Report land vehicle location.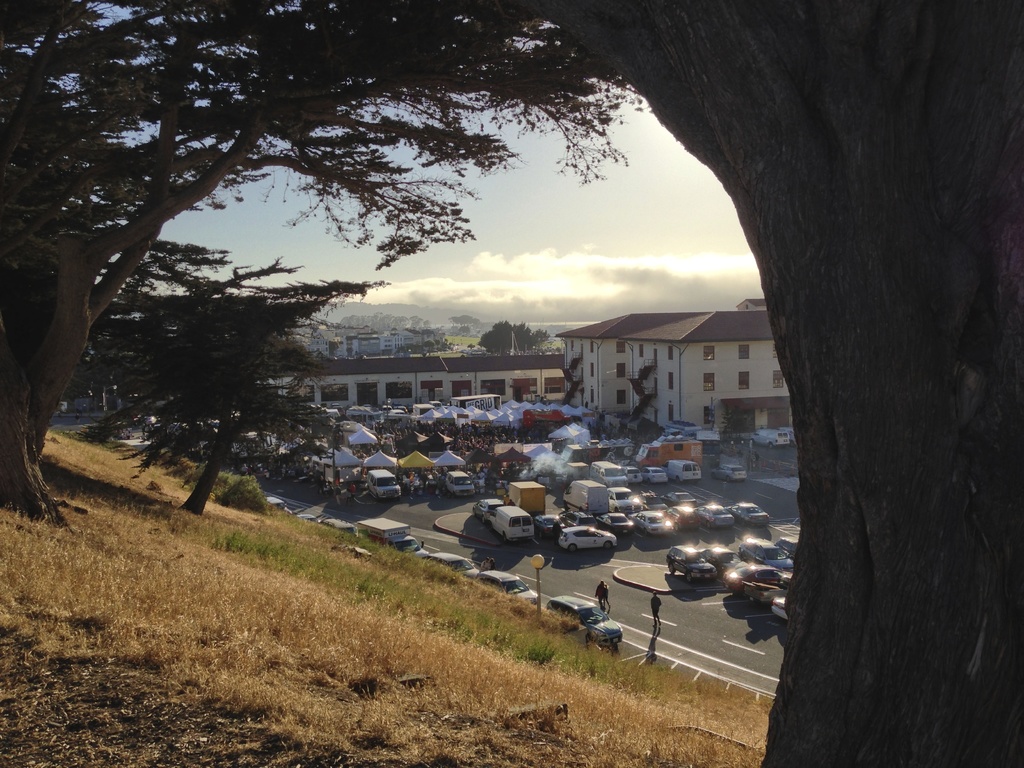
Report: <bbox>642, 434, 703, 463</bbox>.
